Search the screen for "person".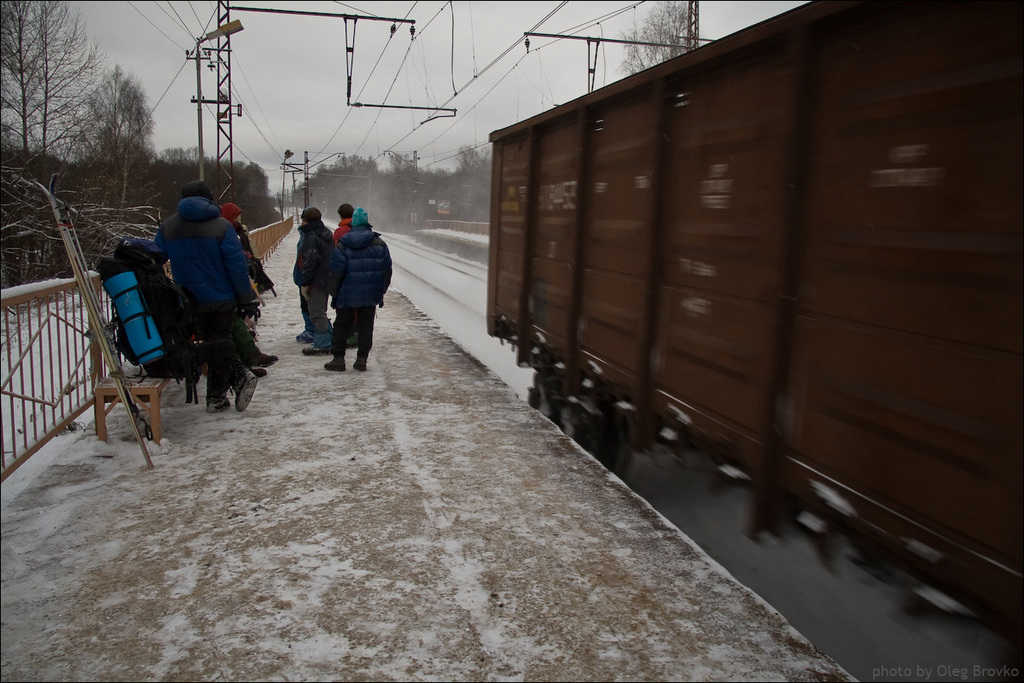
Found at 322, 201, 396, 374.
